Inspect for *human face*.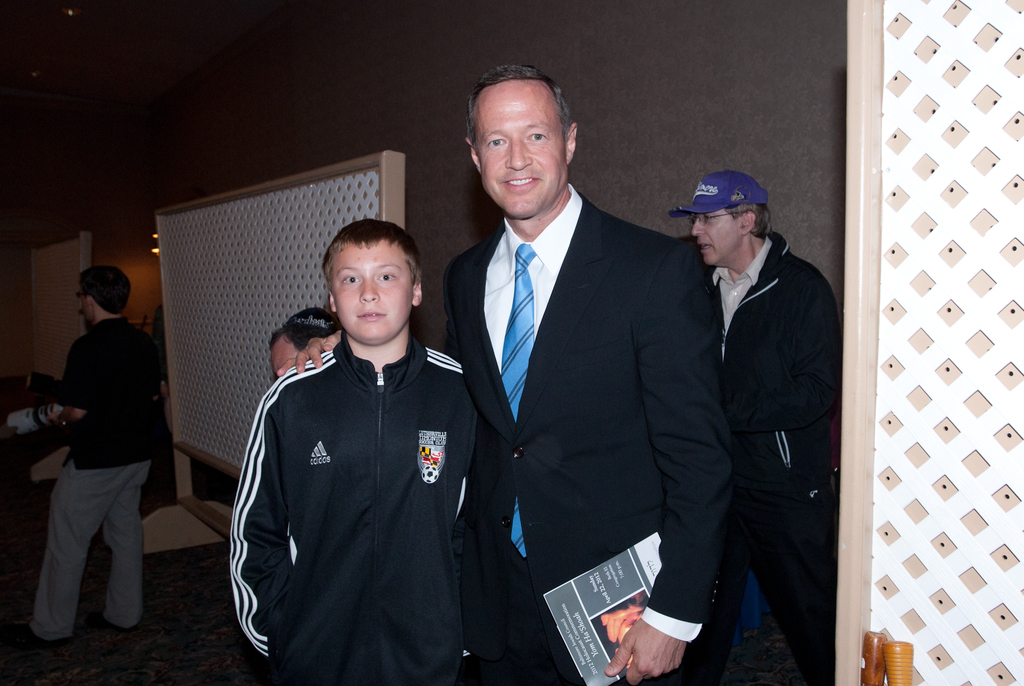
Inspection: (left=267, top=341, right=298, bottom=375).
